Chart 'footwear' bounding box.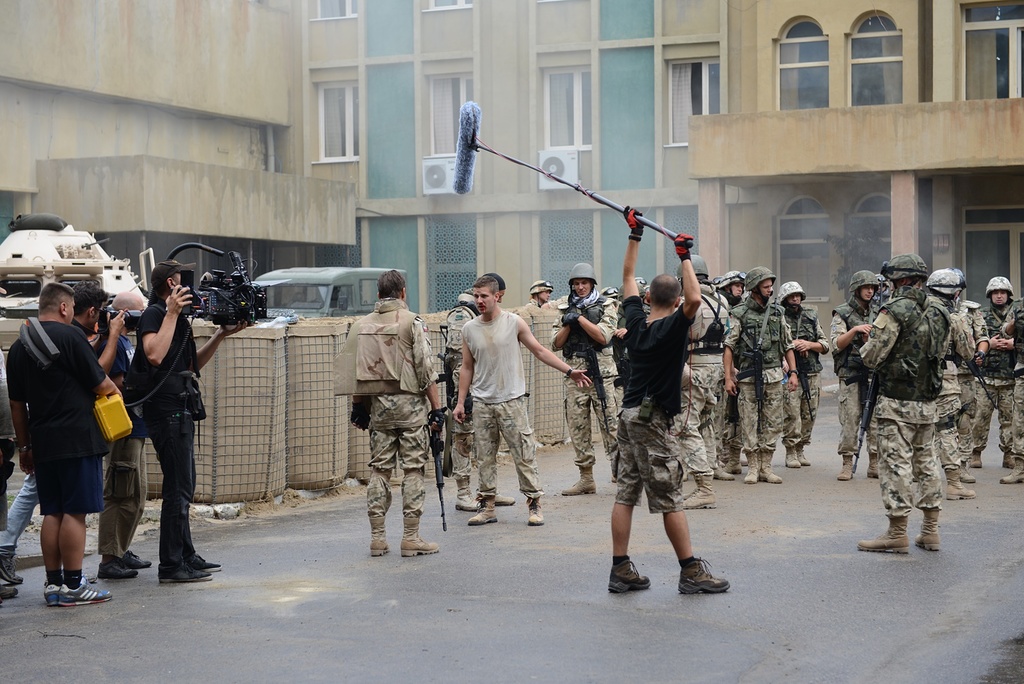
Charted: [left=157, top=562, right=211, bottom=586].
